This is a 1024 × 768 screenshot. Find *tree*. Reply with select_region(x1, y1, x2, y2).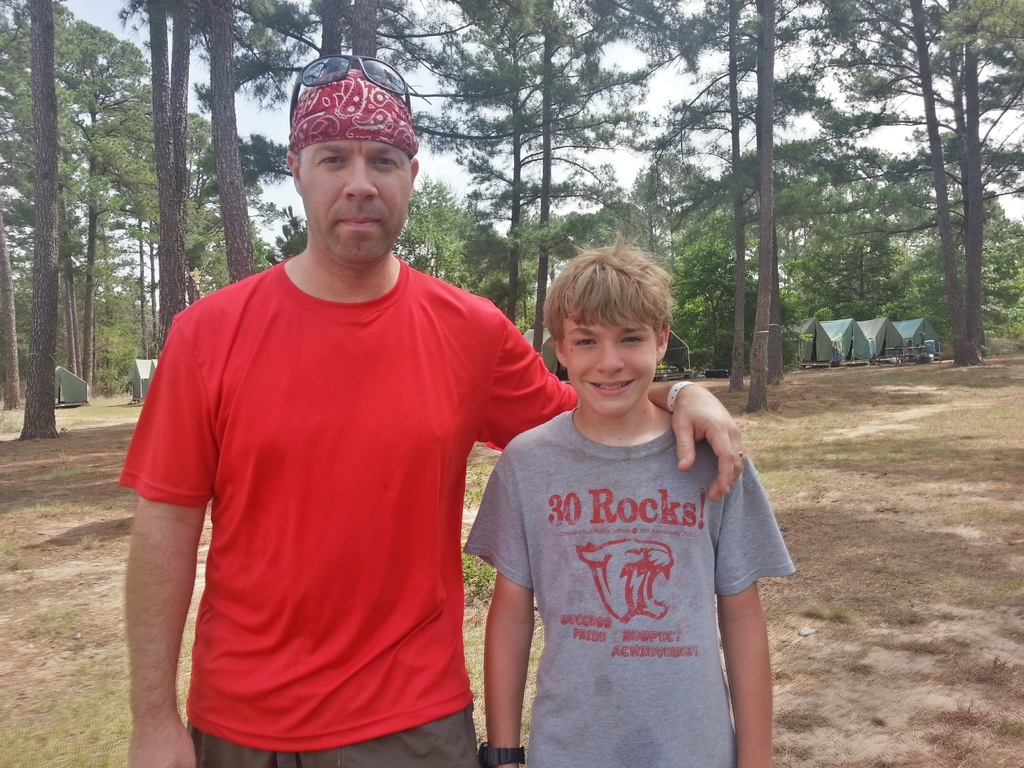
select_region(779, 0, 1023, 366).
